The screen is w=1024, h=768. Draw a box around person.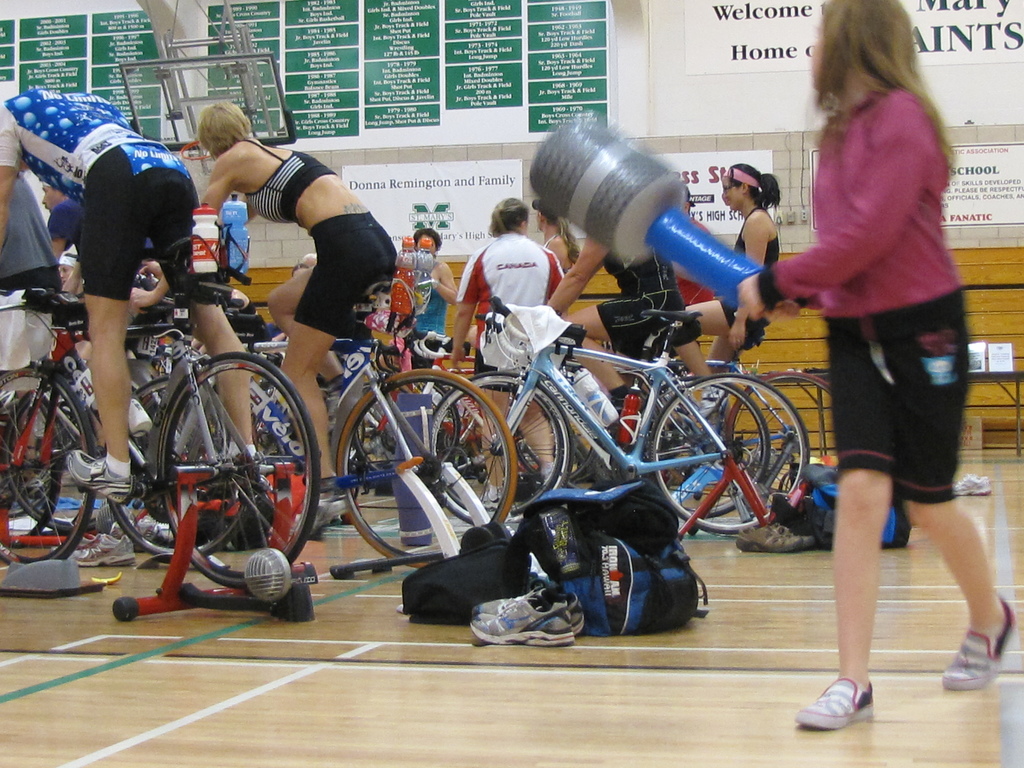
(406,230,458,336).
